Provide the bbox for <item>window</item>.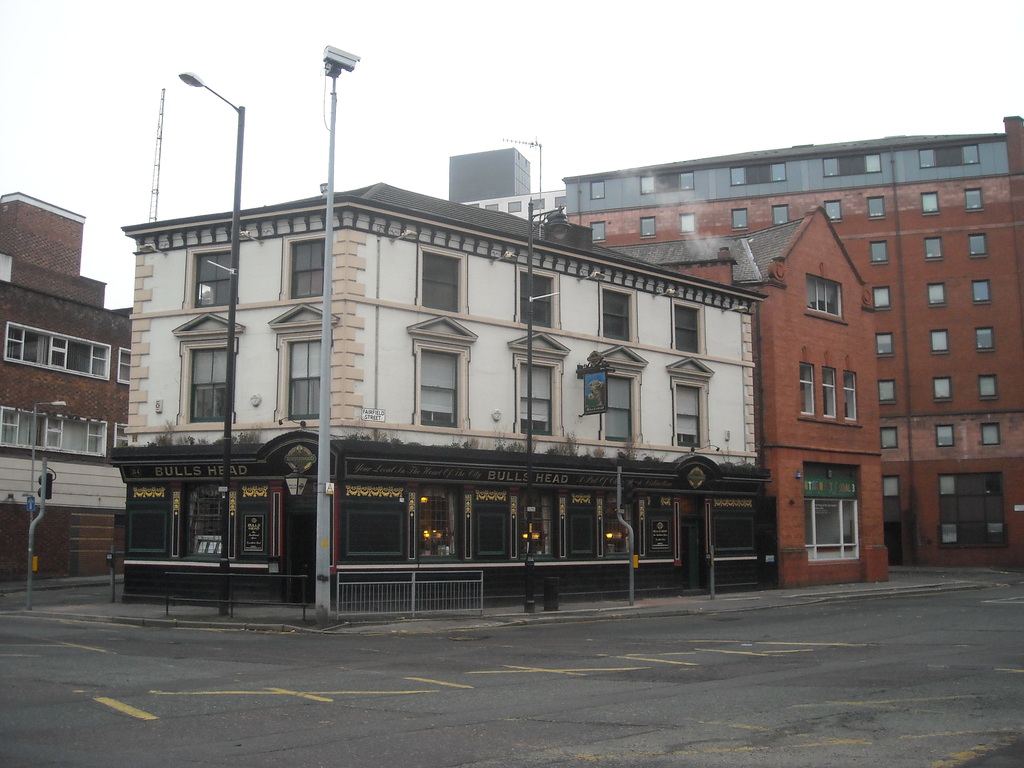
left=588, top=181, right=603, bottom=201.
